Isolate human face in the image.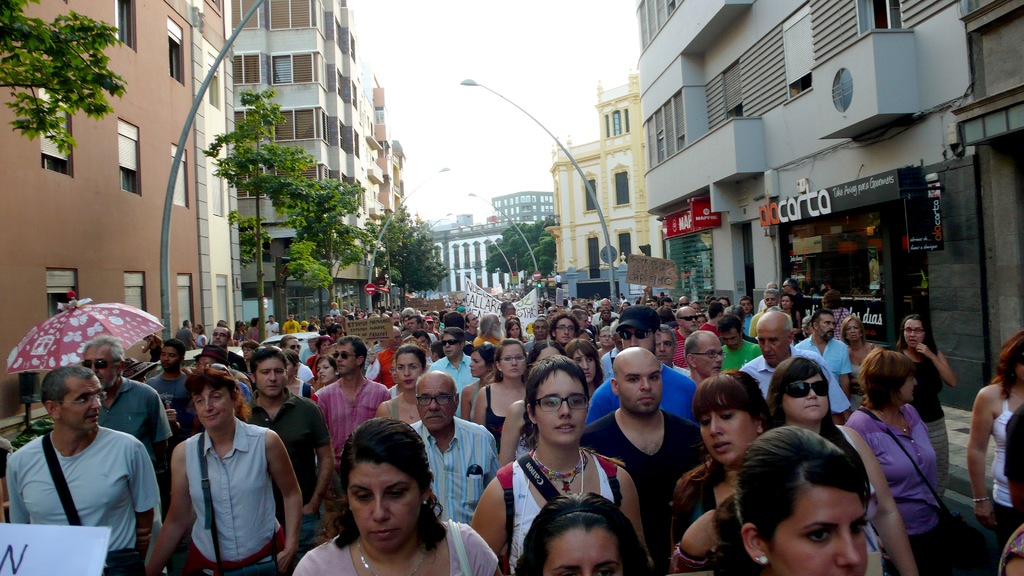
Isolated region: BBox(817, 316, 835, 335).
